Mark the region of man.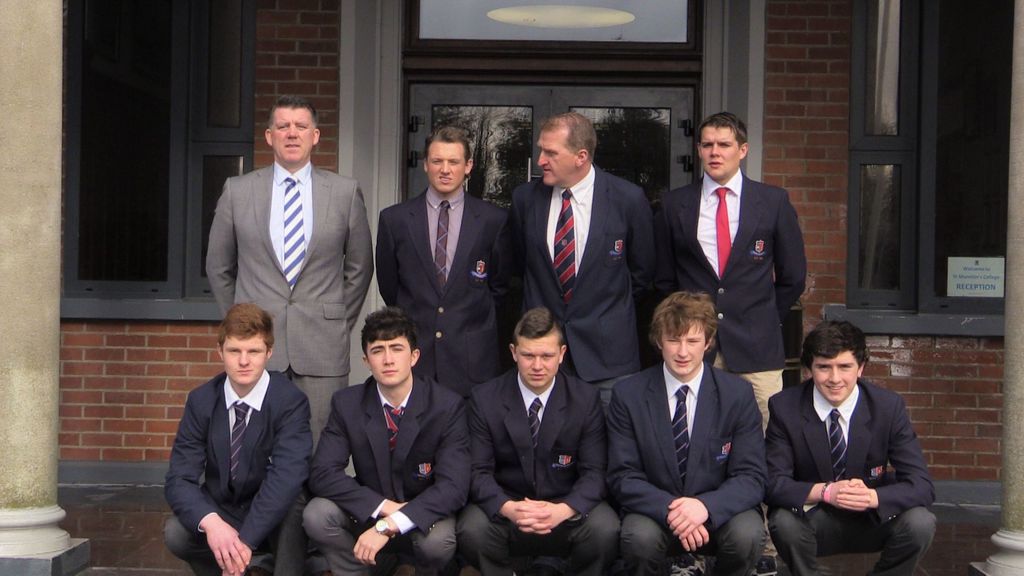
Region: 603/294/776/572.
